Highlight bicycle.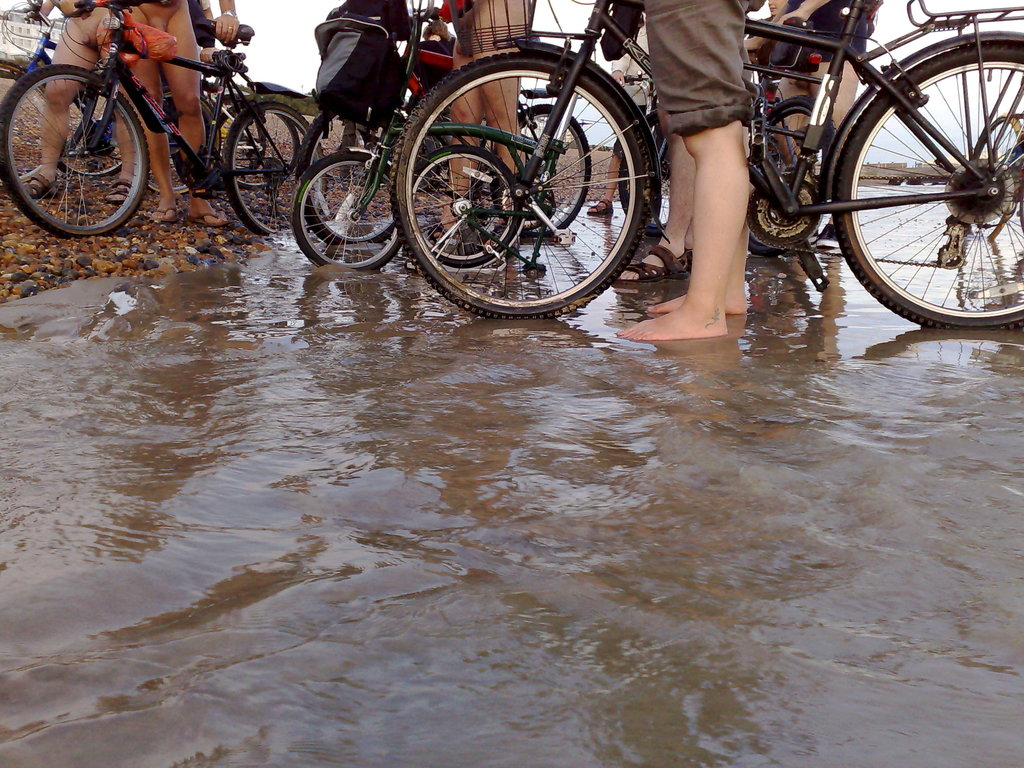
Highlighted region: 388,0,1023,329.
